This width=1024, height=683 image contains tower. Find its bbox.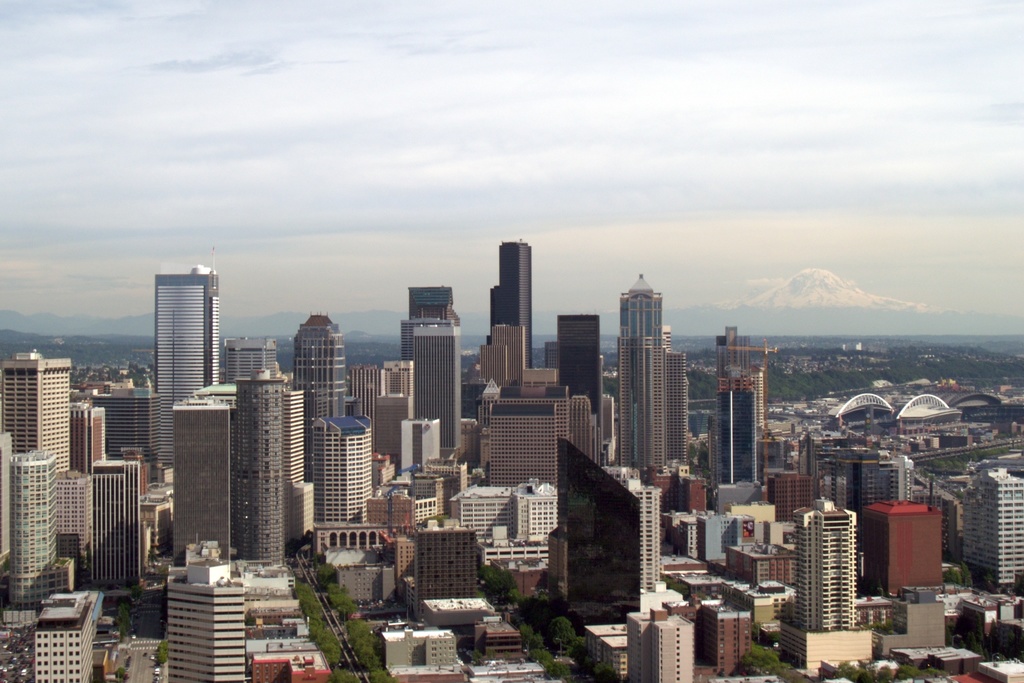
<box>292,309,350,483</box>.
